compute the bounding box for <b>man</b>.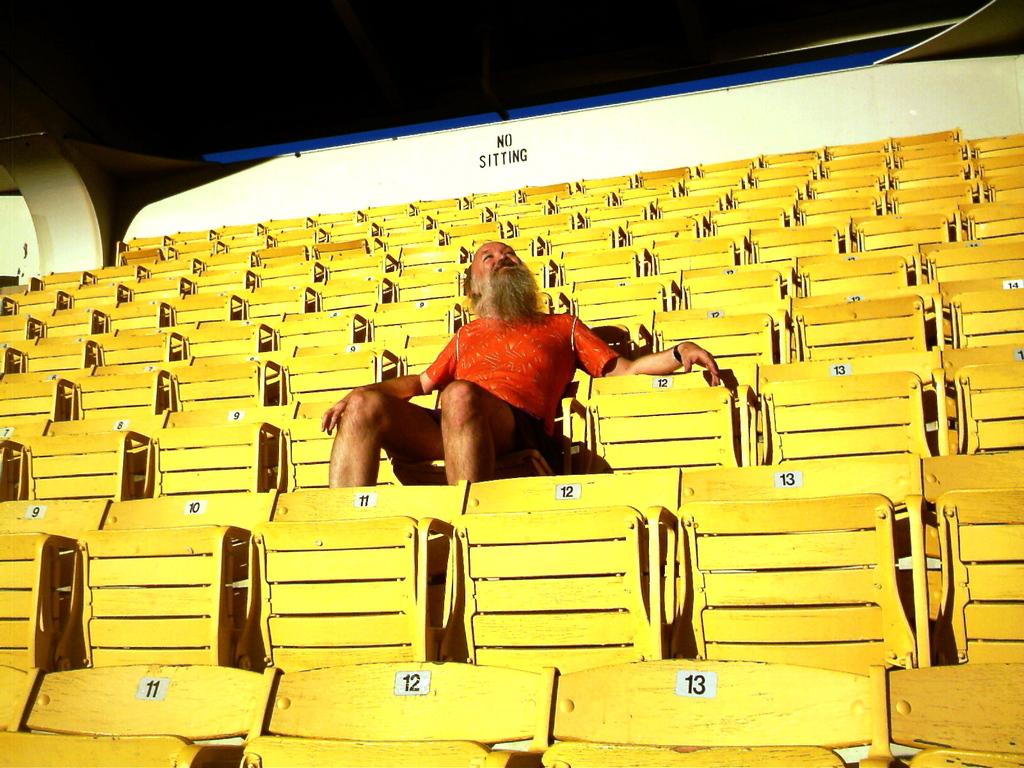
321 237 719 488.
